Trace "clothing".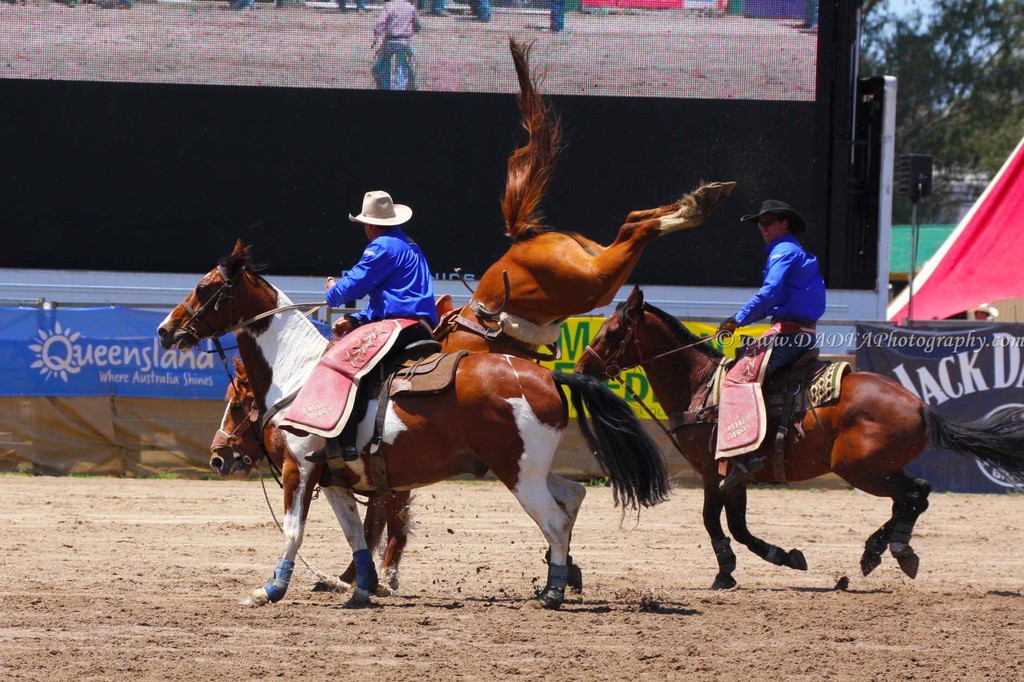
Traced to l=714, t=229, r=845, b=503.
